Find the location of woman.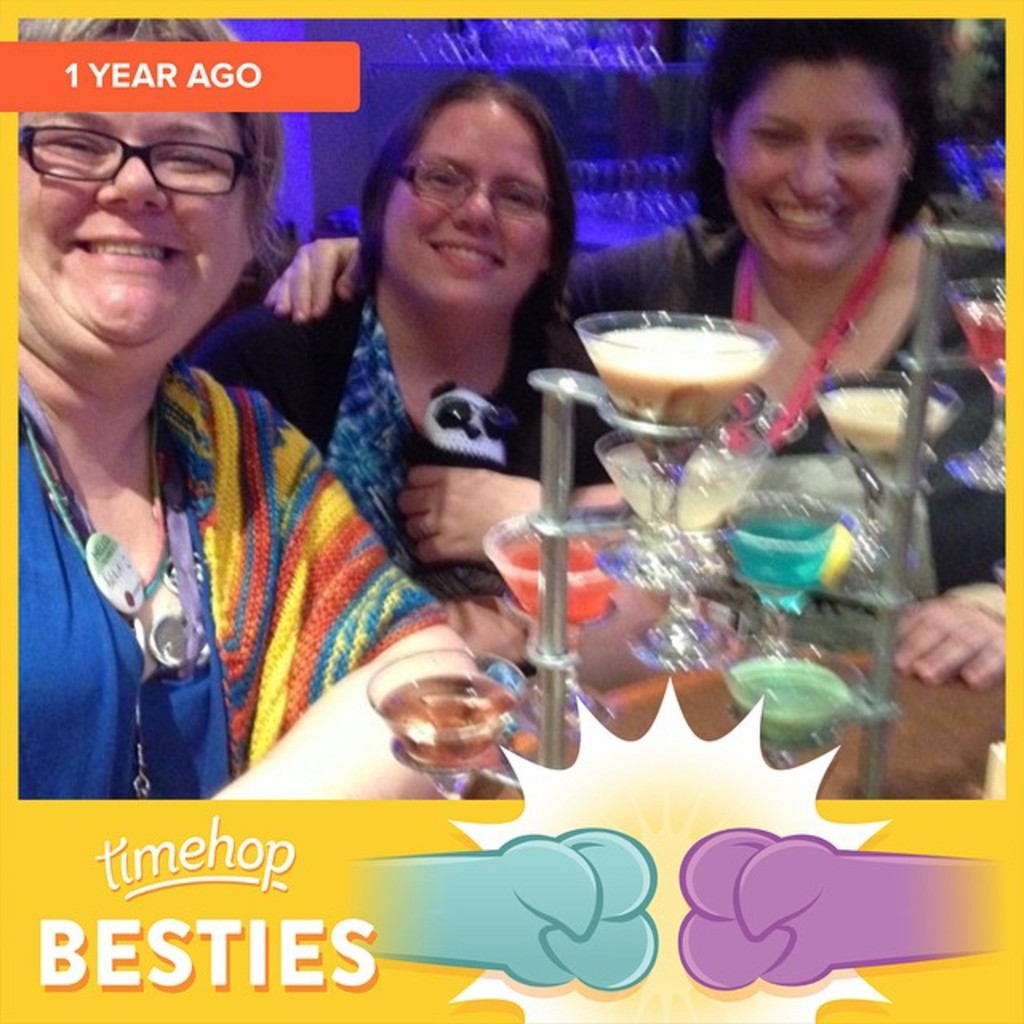
Location: (left=189, top=64, right=630, bottom=610).
